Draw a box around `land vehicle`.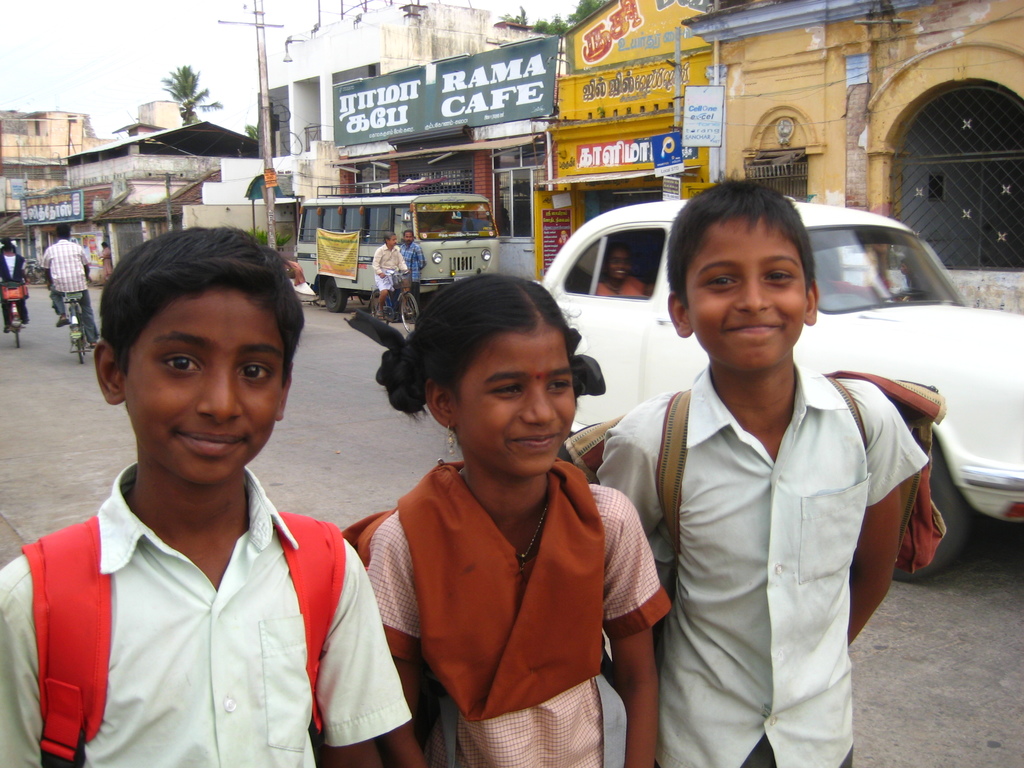
{"left": 67, "top": 271, "right": 92, "bottom": 361}.
